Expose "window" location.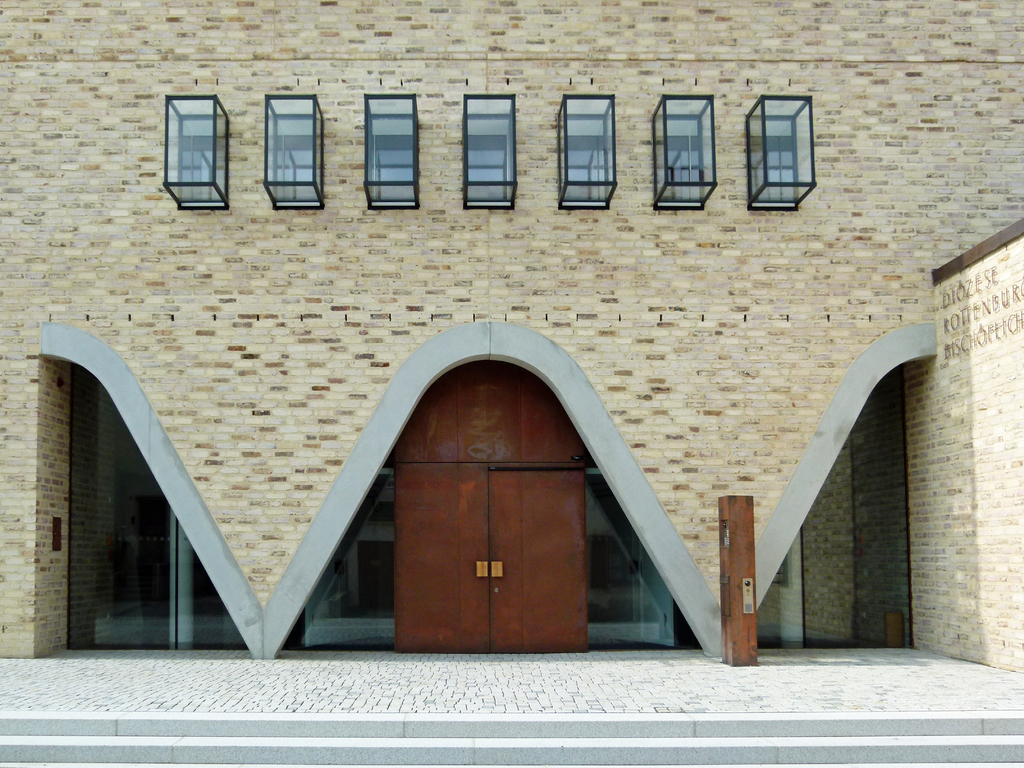
Exposed at 263:93:329:214.
